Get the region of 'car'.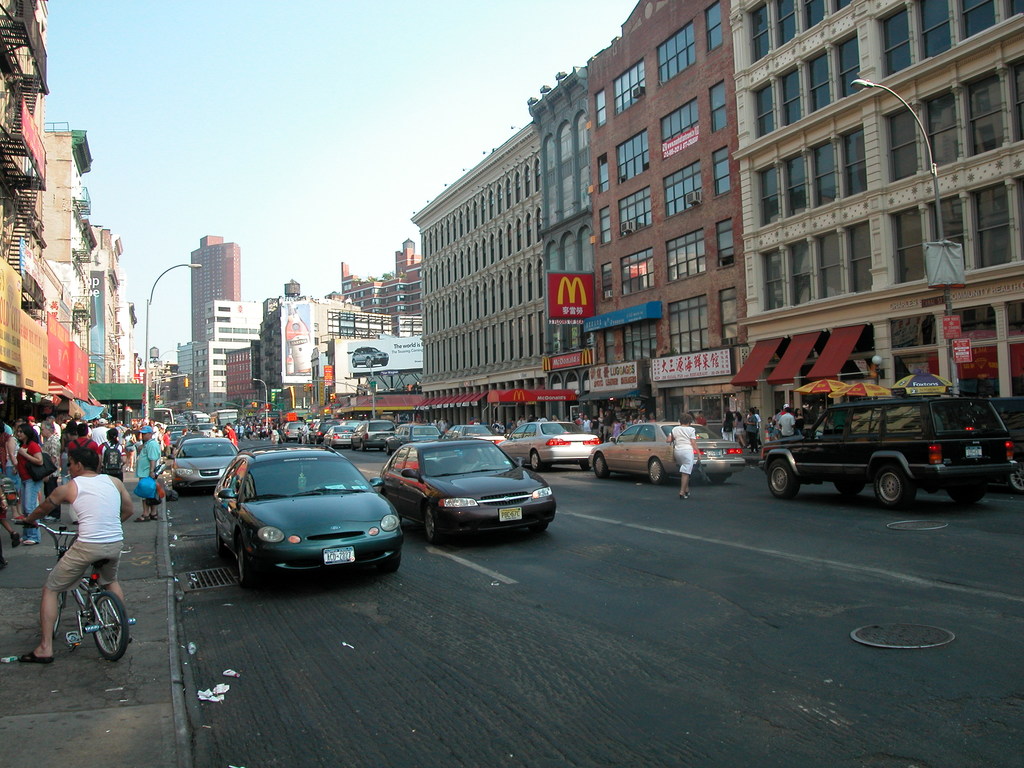
[x1=507, y1=421, x2=600, y2=466].
